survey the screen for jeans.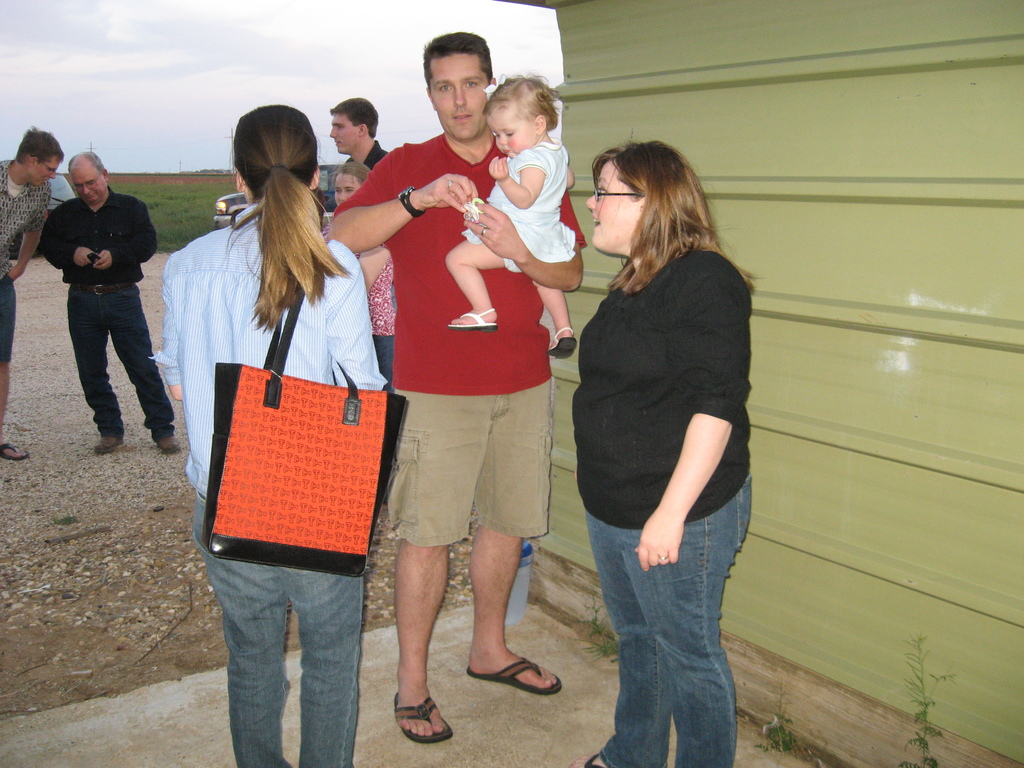
Survey found: select_region(584, 474, 748, 767).
